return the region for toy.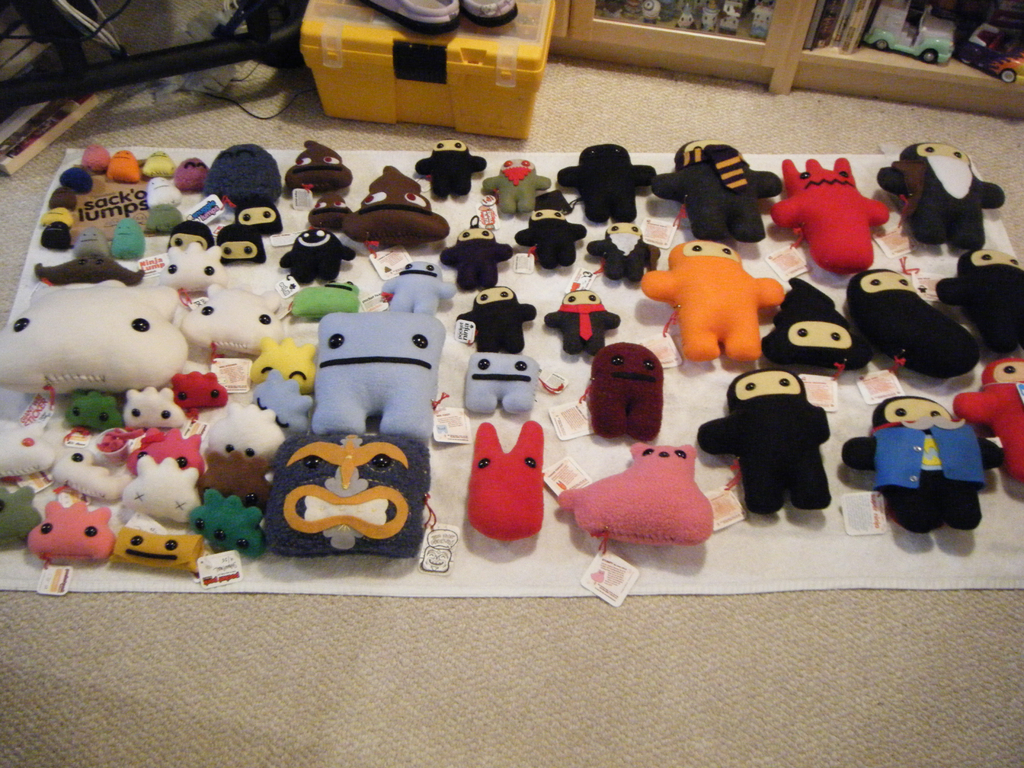
[left=83, top=145, right=108, bottom=175].
